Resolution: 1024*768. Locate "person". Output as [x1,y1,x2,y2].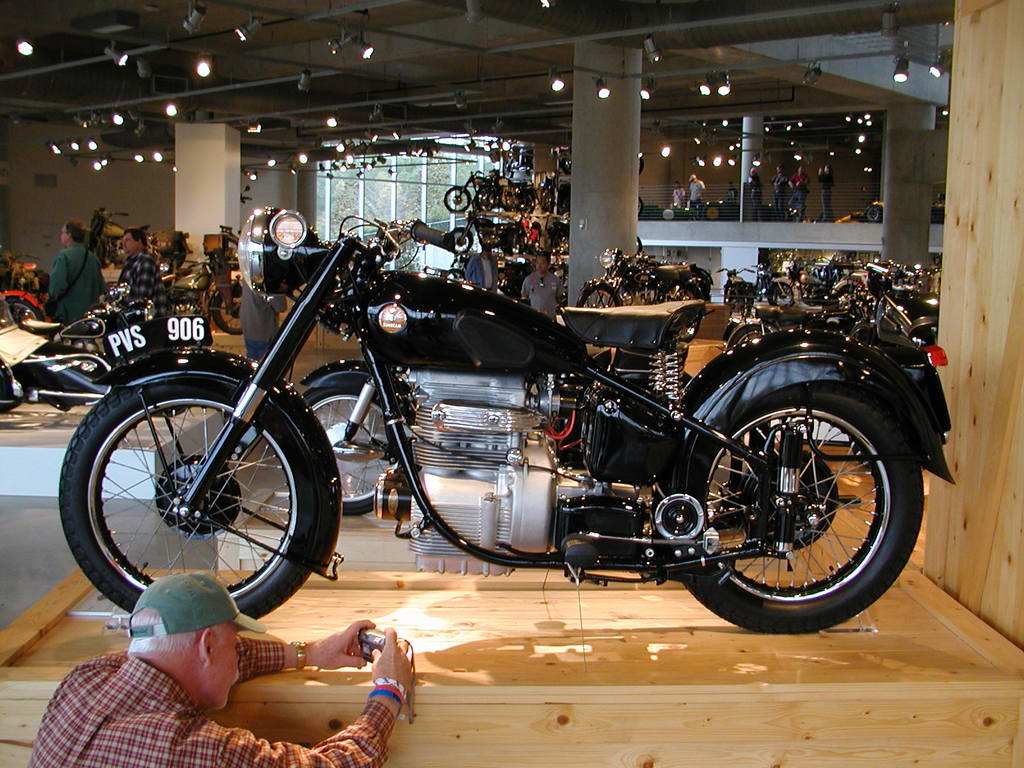
[773,164,788,223].
